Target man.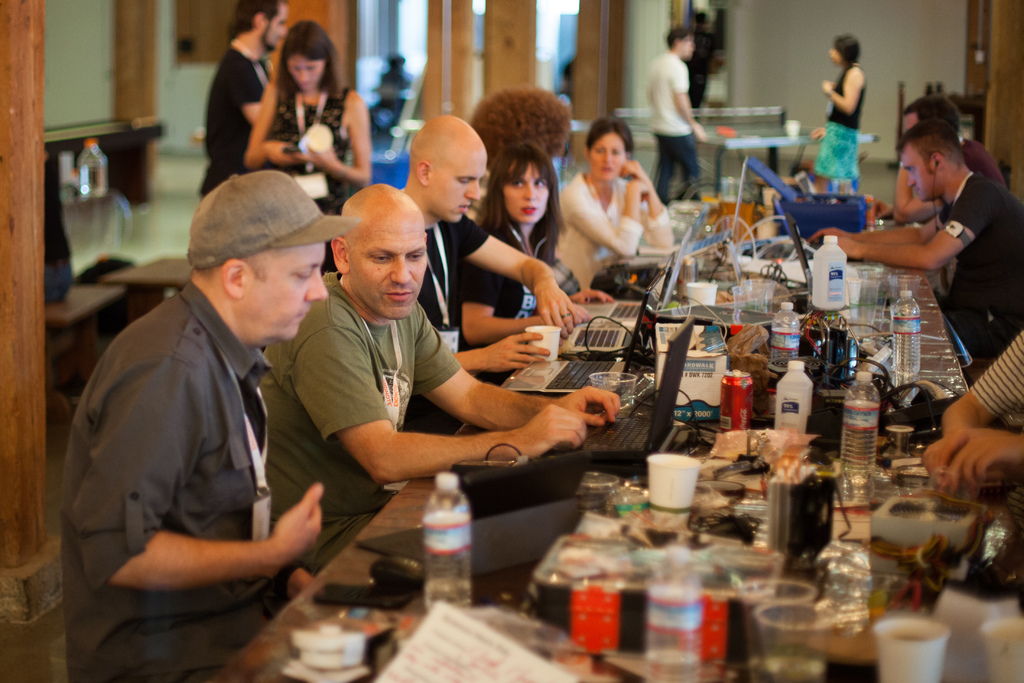
Target region: crop(58, 169, 342, 682).
